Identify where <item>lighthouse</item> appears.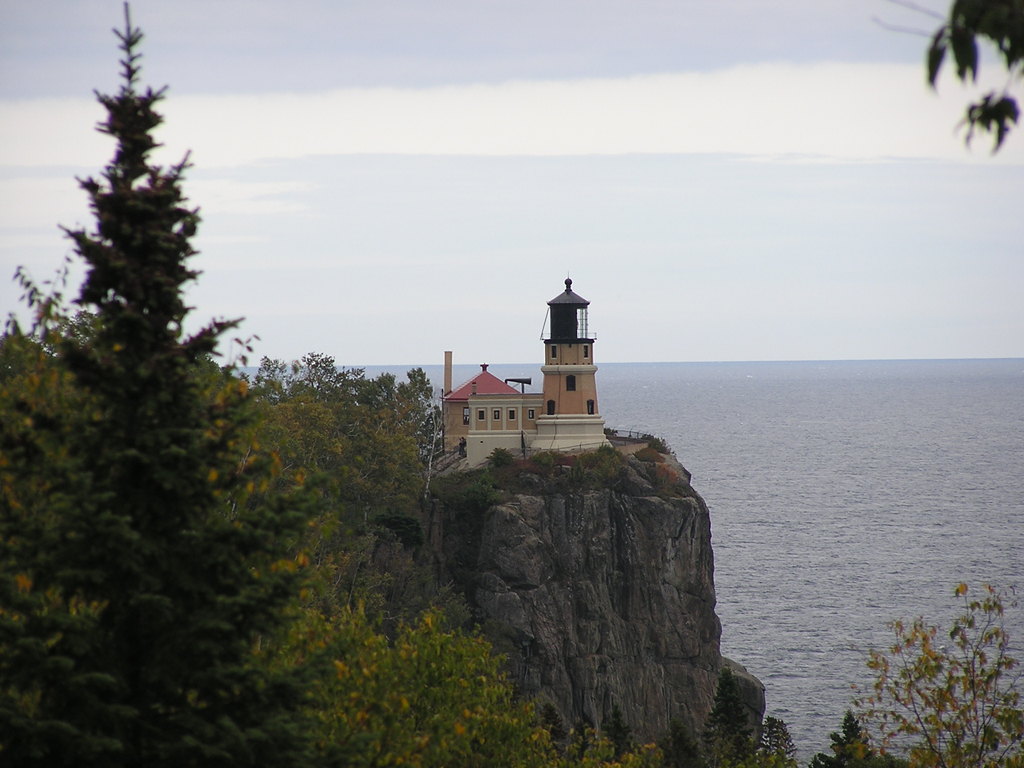
Appears at detection(452, 259, 627, 472).
